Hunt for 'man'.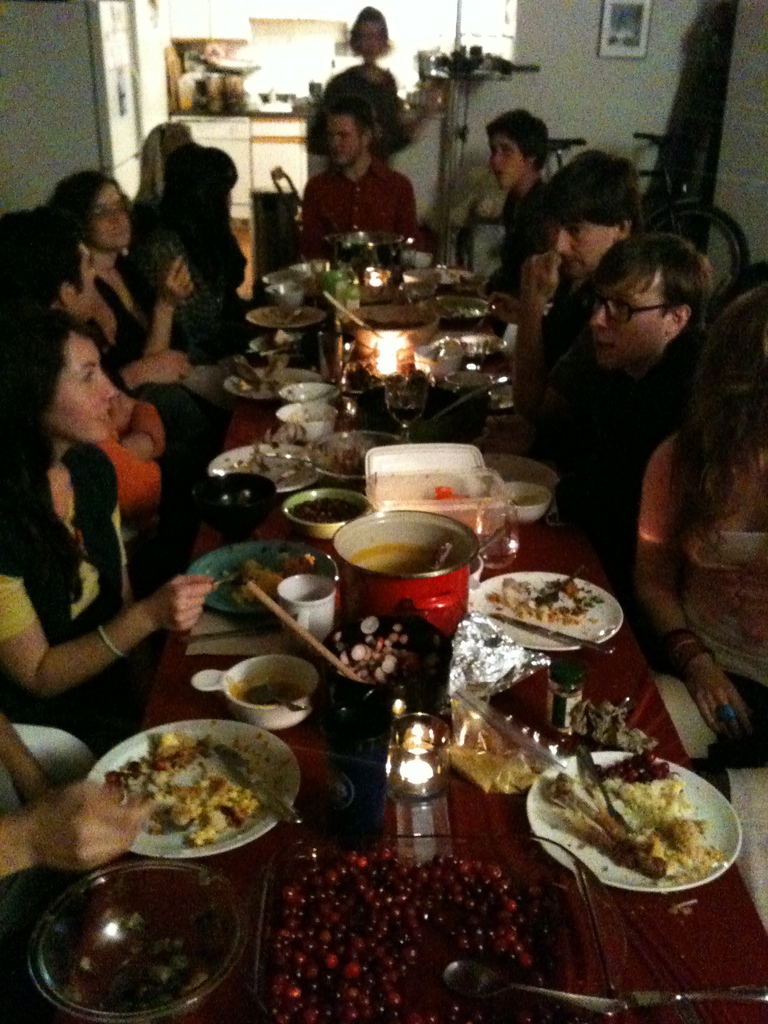
Hunted down at box(303, 92, 422, 259).
